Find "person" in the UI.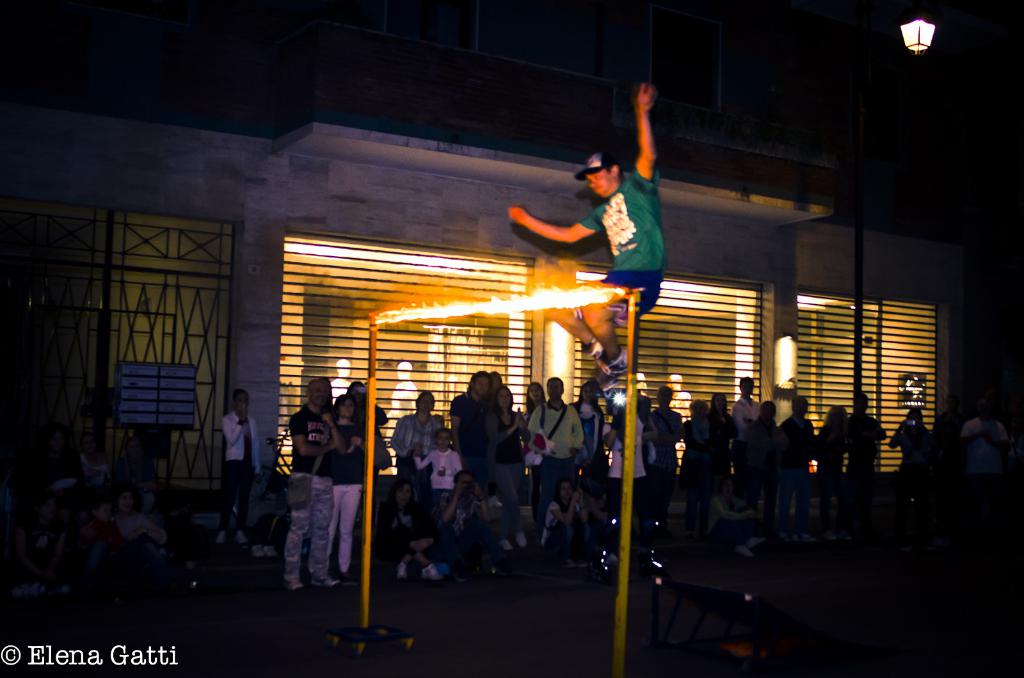
UI element at {"left": 412, "top": 423, "right": 464, "bottom": 521}.
